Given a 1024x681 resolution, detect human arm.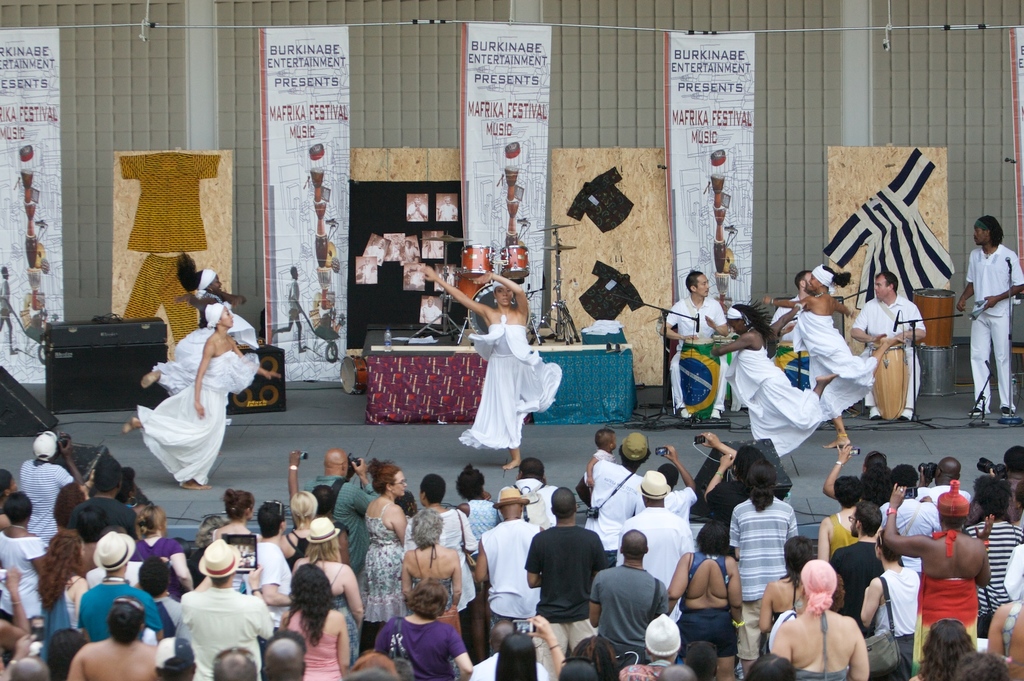
388:504:406:545.
